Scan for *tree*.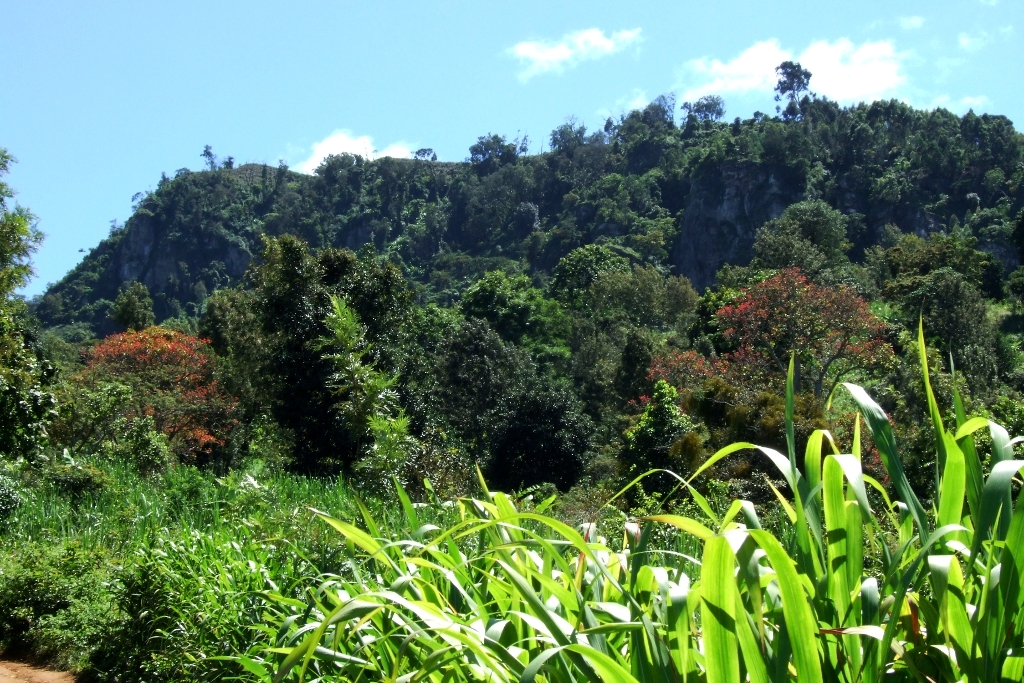
Scan result: [left=332, top=256, right=427, bottom=377].
